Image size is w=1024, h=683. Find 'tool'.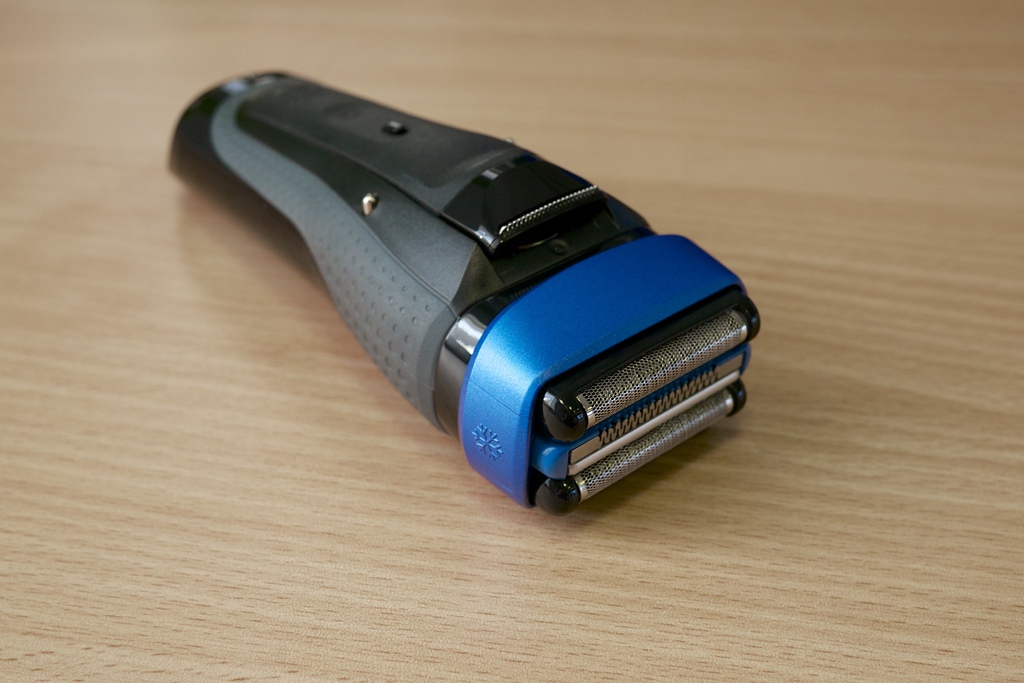
[left=185, top=44, right=807, bottom=532].
